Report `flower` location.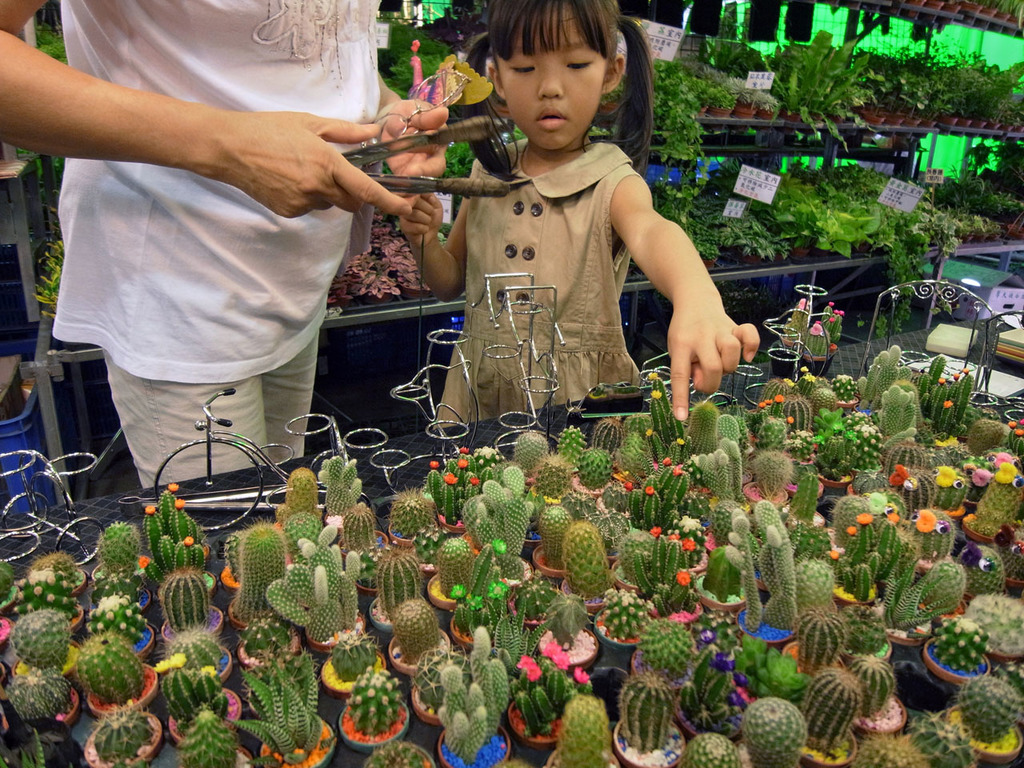
Report: 994:462:1022:482.
